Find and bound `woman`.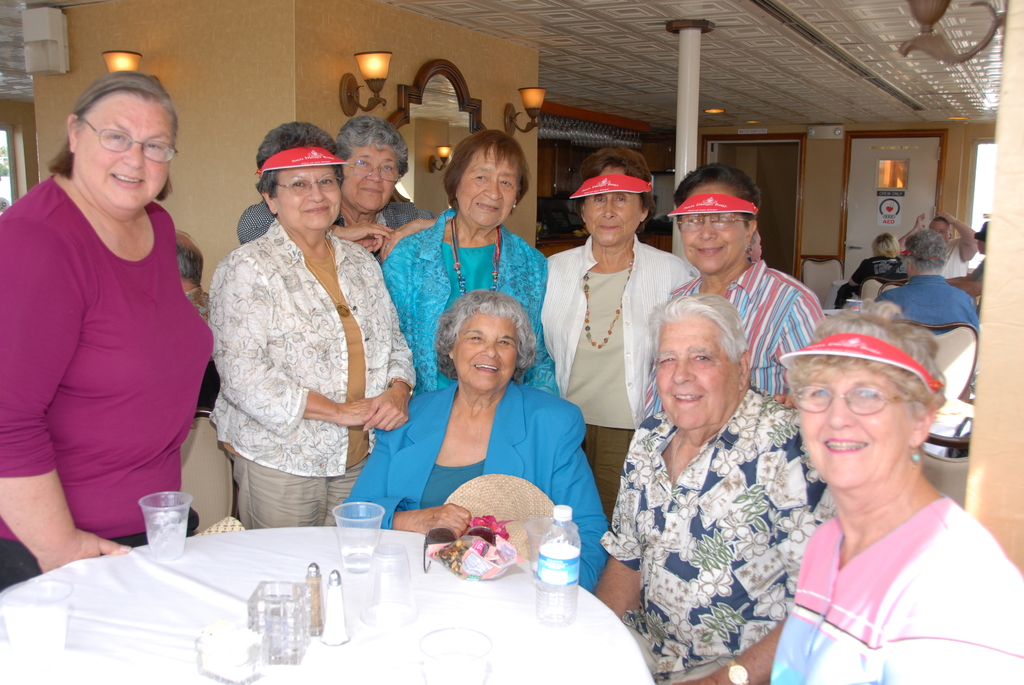
Bound: 646/160/829/419.
